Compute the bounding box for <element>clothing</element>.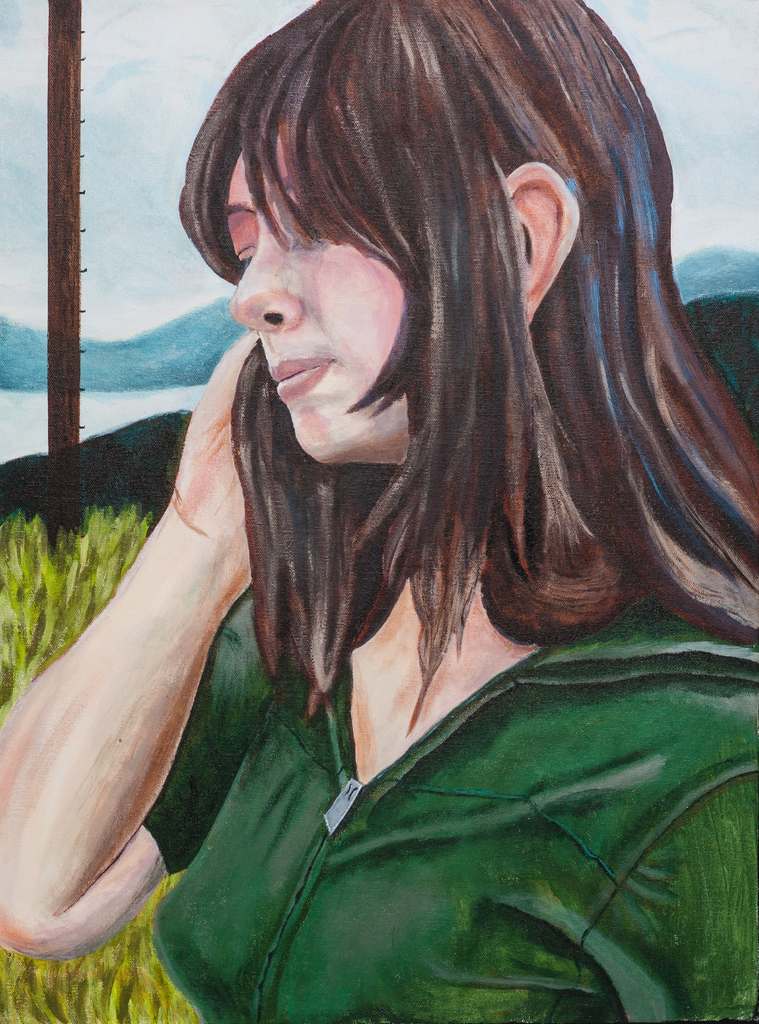
bbox=(119, 595, 719, 1012).
